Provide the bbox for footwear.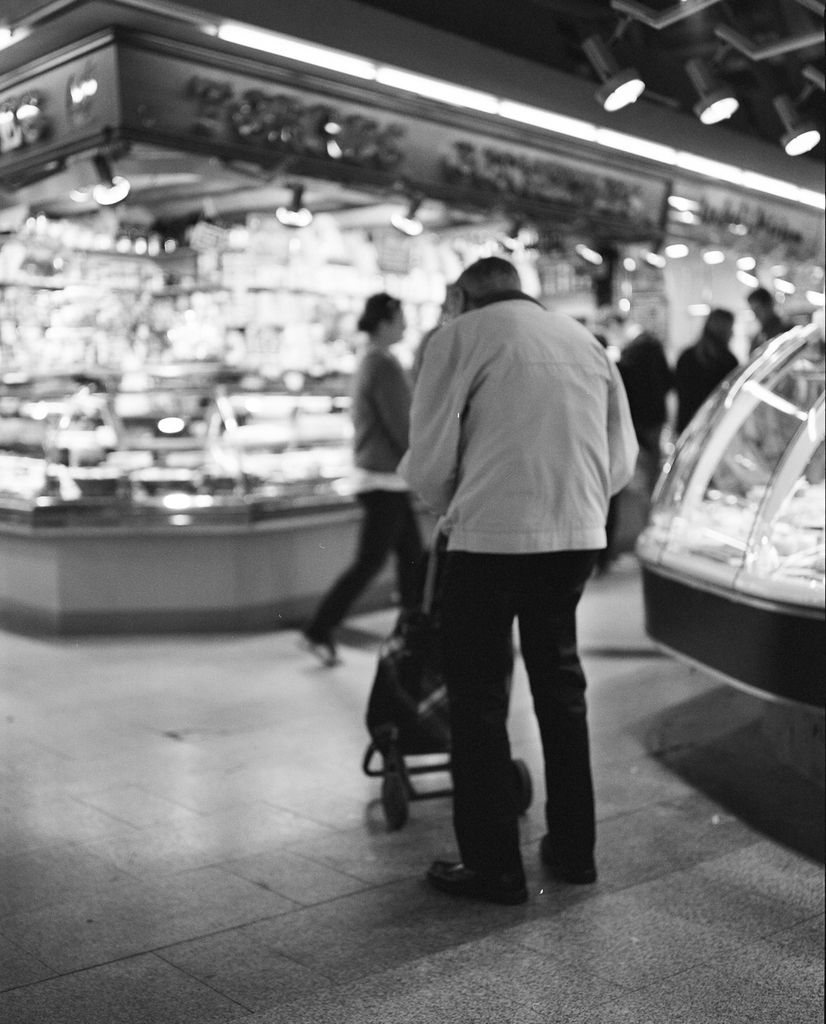
(422,856,535,906).
